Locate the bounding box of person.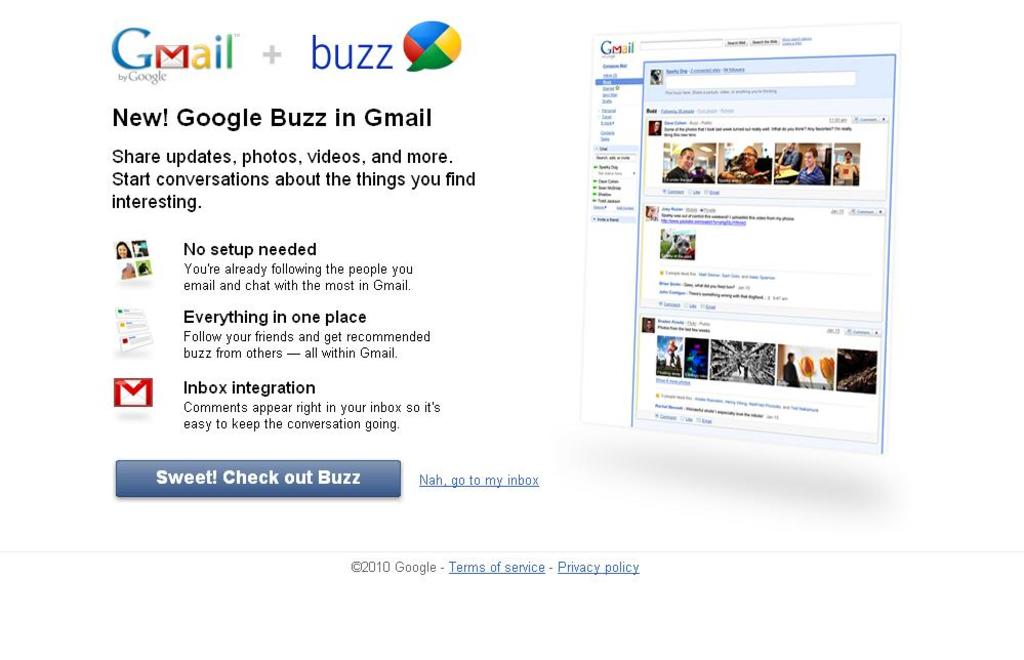
Bounding box: 831, 150, 858, 184.
